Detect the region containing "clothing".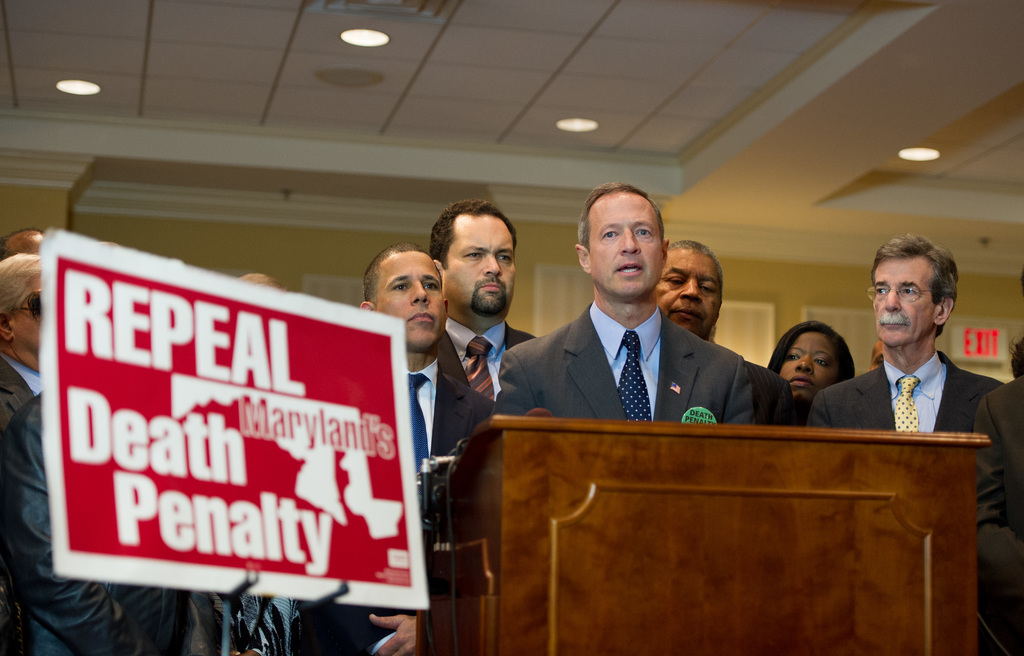
798:354:999:438.
